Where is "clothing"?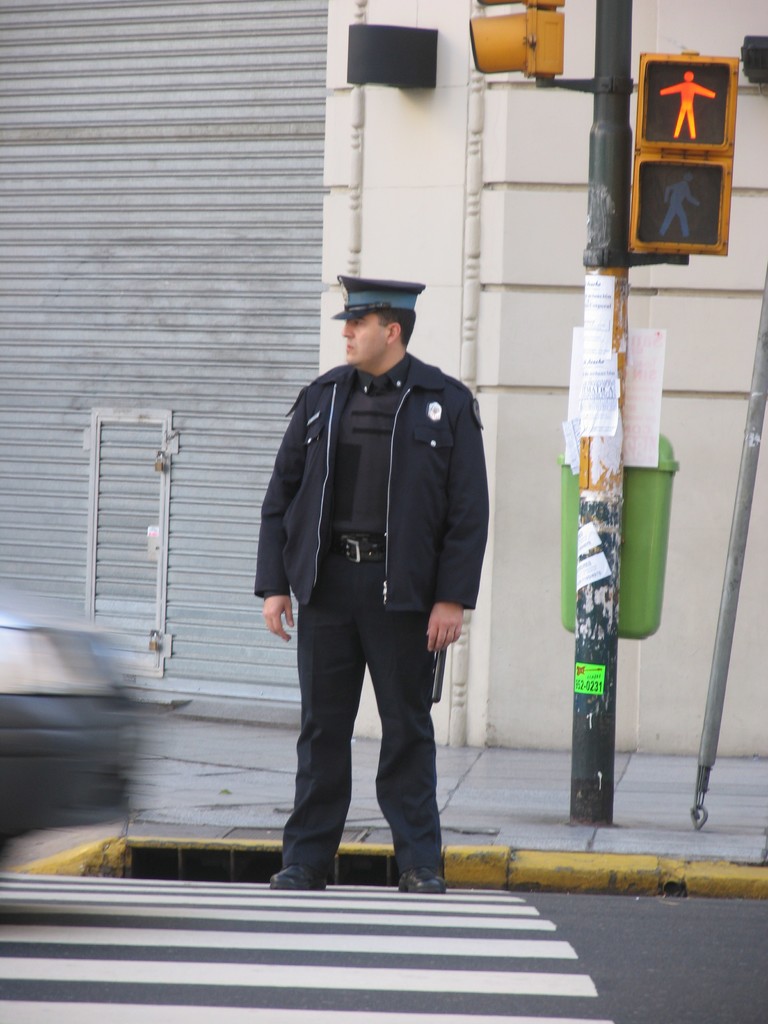
(255, 348, 489, 879).
